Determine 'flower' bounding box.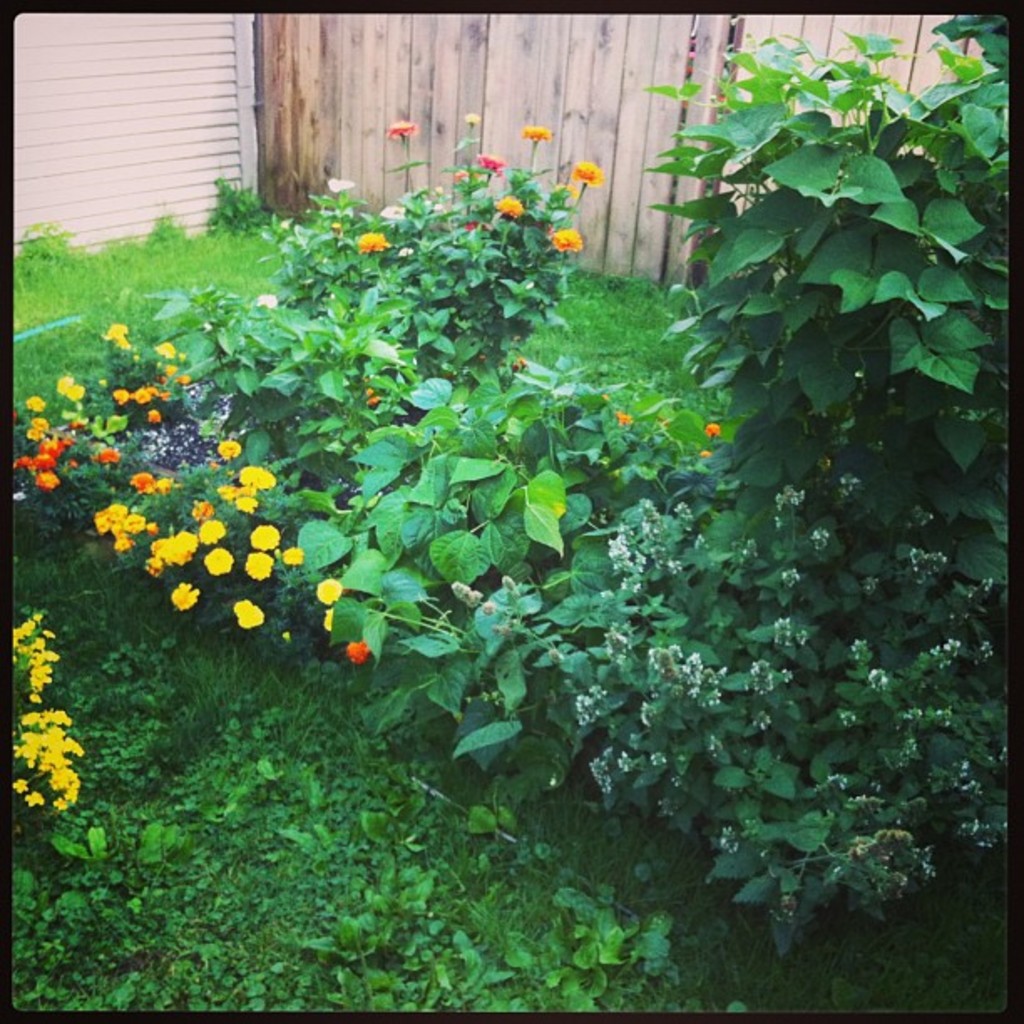
Determined: bbox(356, 226, 388, 254).
